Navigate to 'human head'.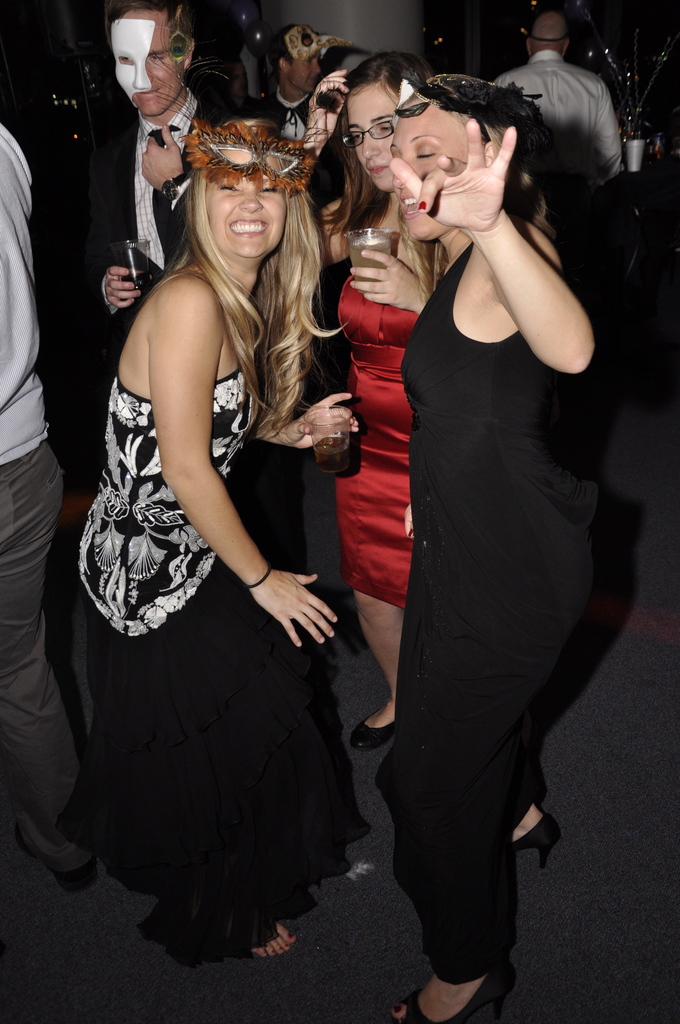
Navigation target: 104,0,200,120.
